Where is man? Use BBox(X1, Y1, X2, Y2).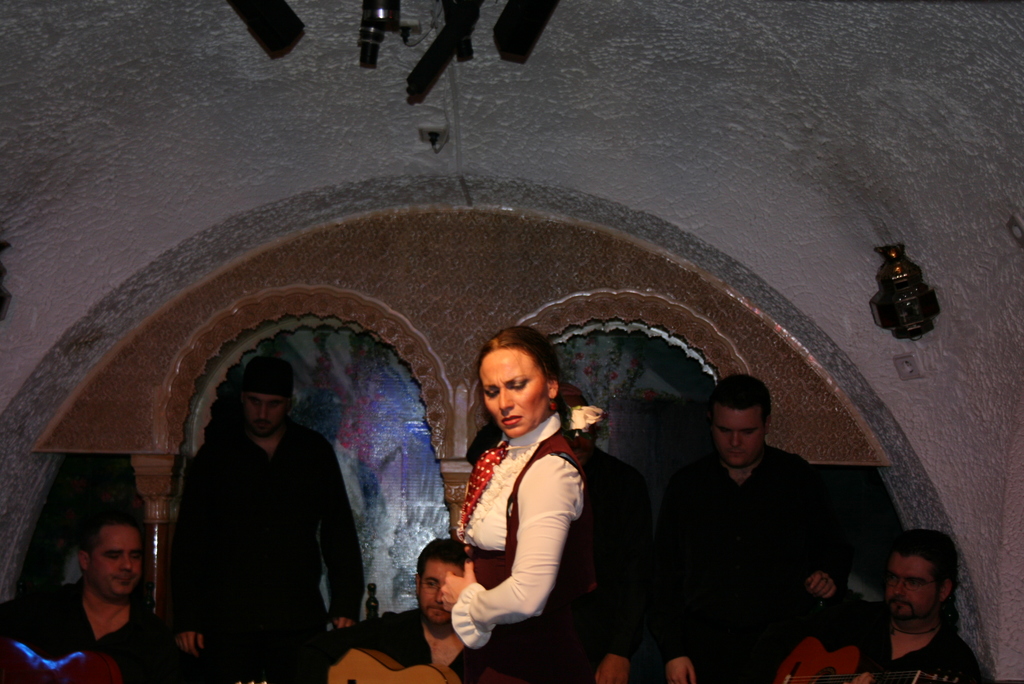
BBox(659, 373, 854, 683).
